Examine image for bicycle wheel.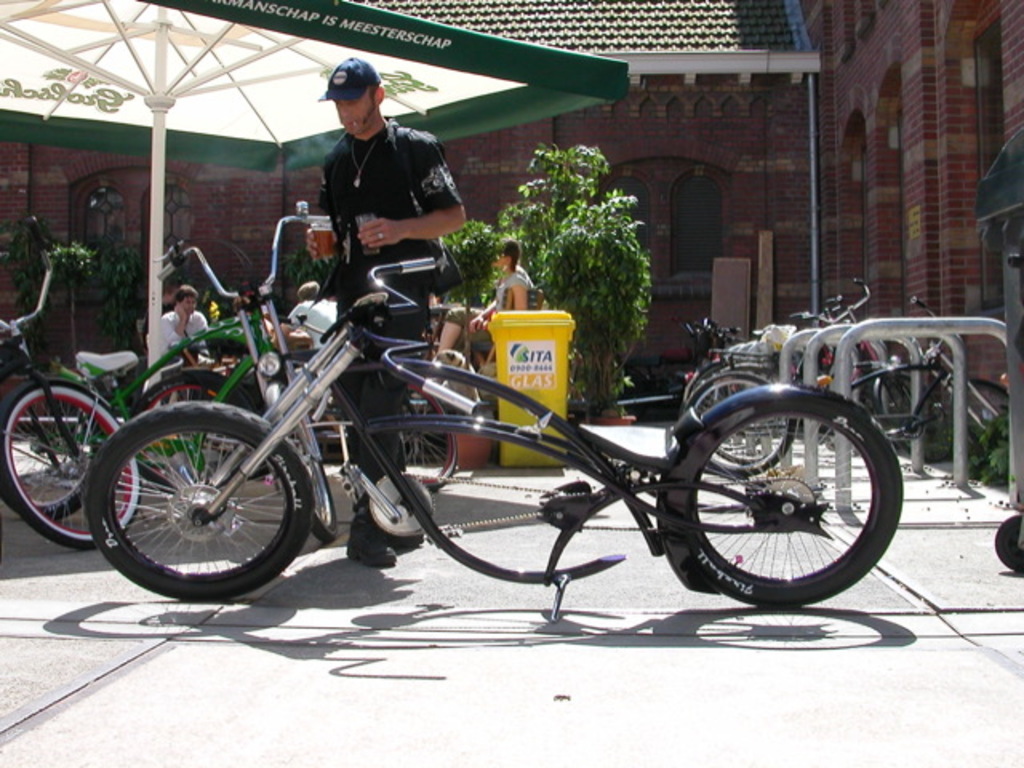
Examination result: box(944, 374, 1008, 462).
